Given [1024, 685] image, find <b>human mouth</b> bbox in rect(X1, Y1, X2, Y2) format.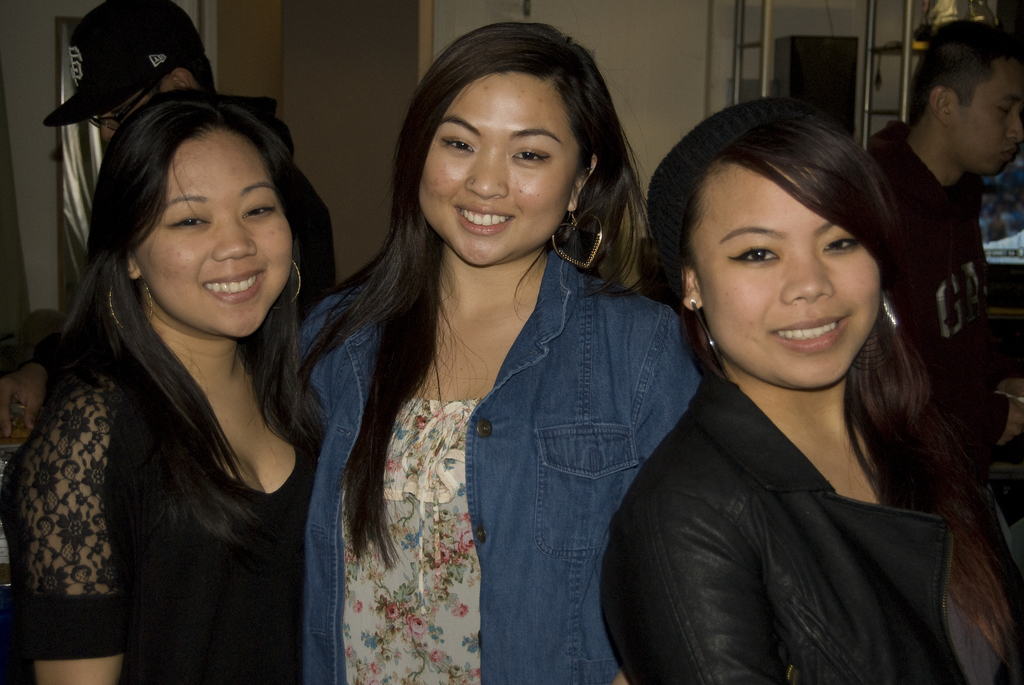
rect(193, 264, 268, 304).
